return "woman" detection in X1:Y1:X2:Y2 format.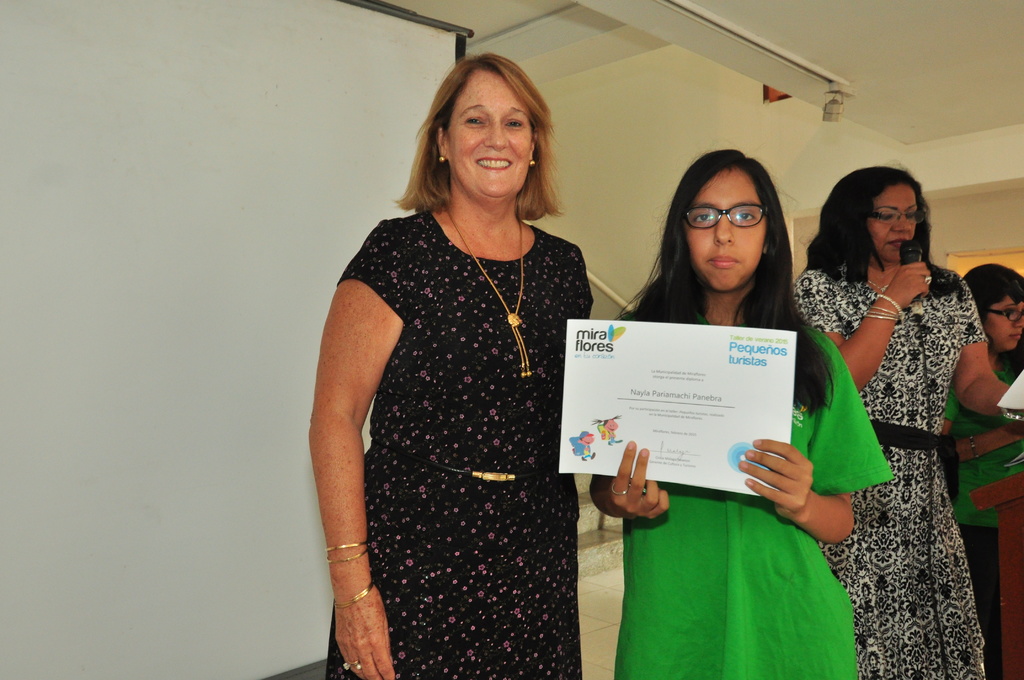
954:248:1023:679.
